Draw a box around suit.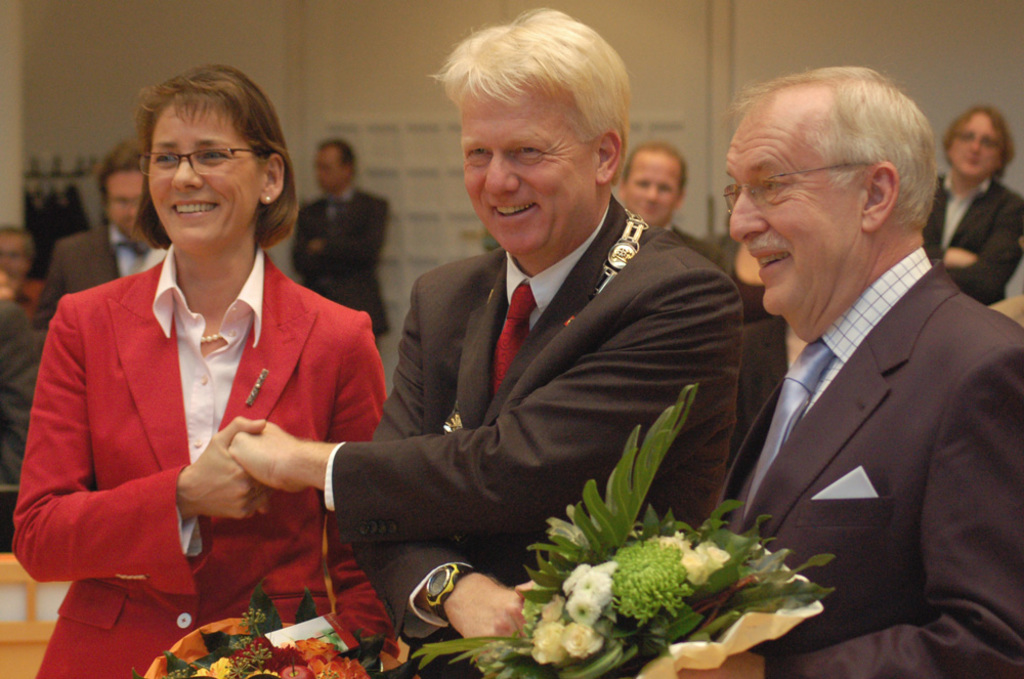
pyautogui.locateOnScreen(292, 187, 385, 347).
